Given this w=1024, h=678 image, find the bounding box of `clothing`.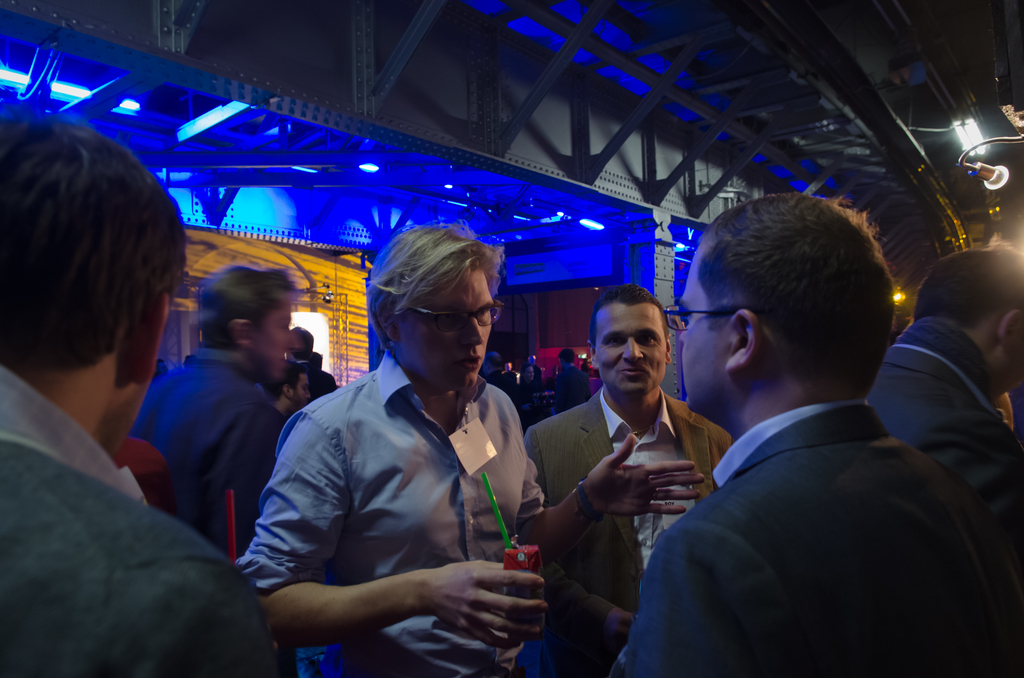
865, 315, 1023, 574.
